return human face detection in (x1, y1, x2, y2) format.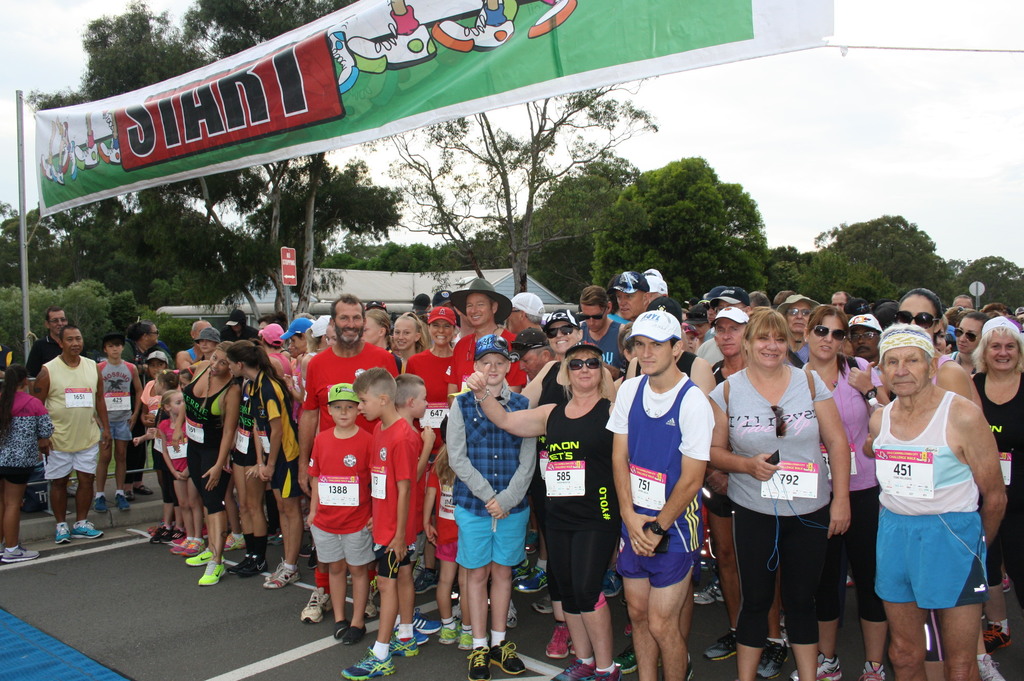
(413, 385, 429, 419).
